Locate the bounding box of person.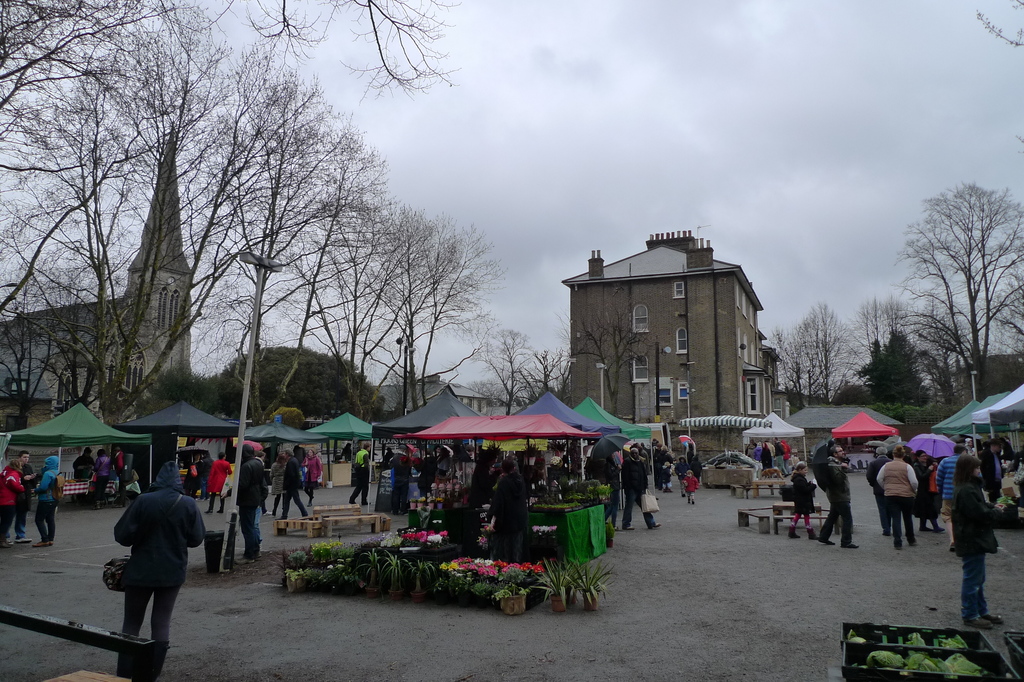
Bounding box: rect(880, 440, 930, 549).
